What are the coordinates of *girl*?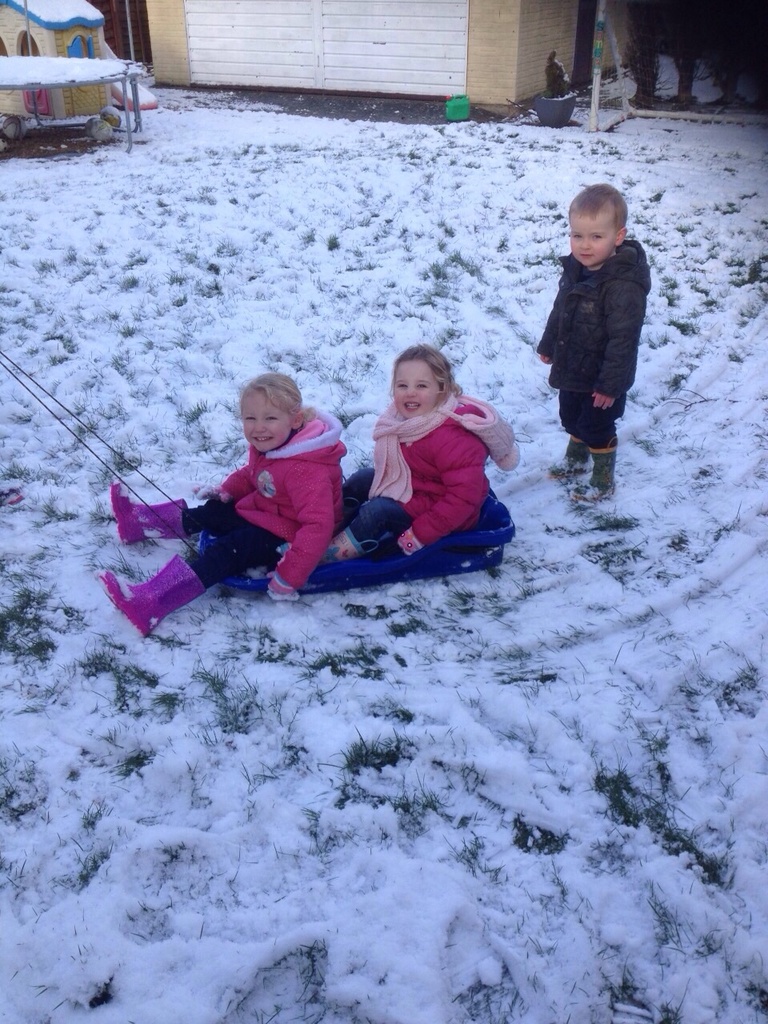
<box>346,345,514,559</box>.
